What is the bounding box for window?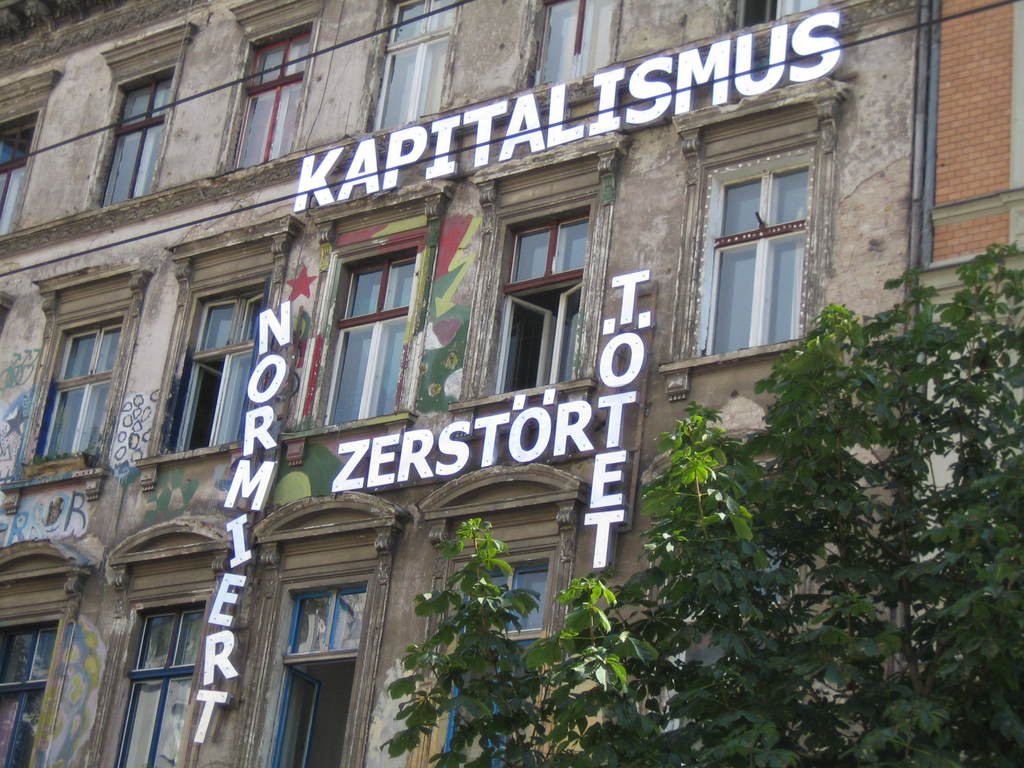
{"left": 364, "top": 0, "right": 461, "bottom": 135}.
